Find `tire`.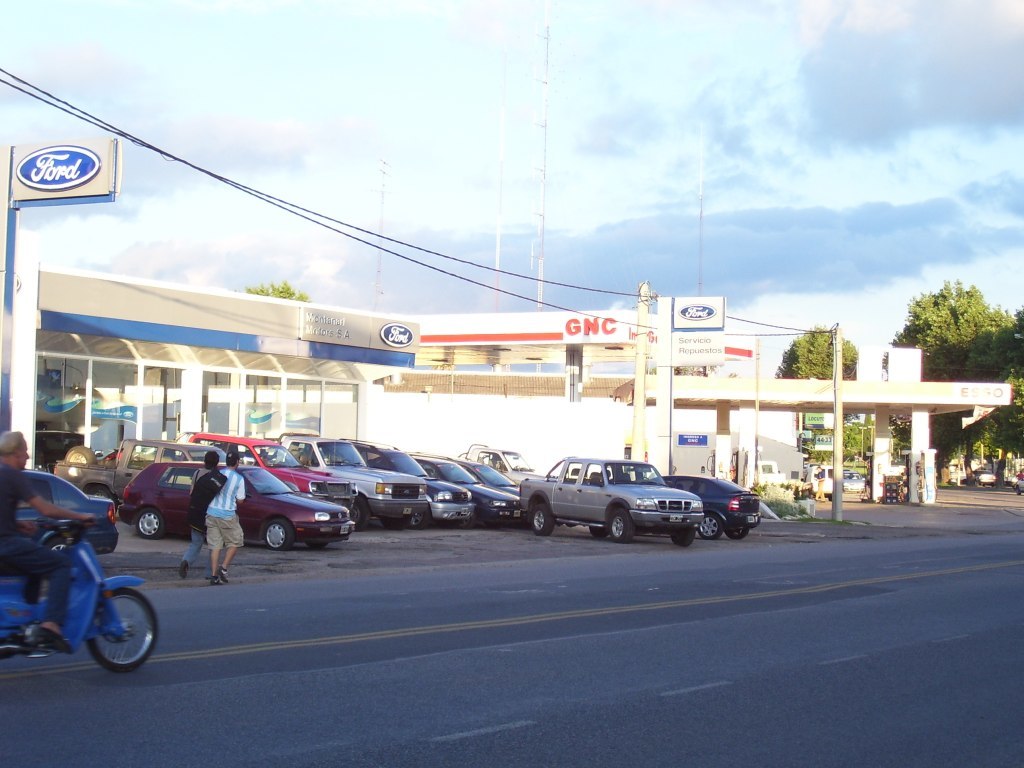
{"left": 599, "top": 505, "right": 630, "bottom": 546}.
